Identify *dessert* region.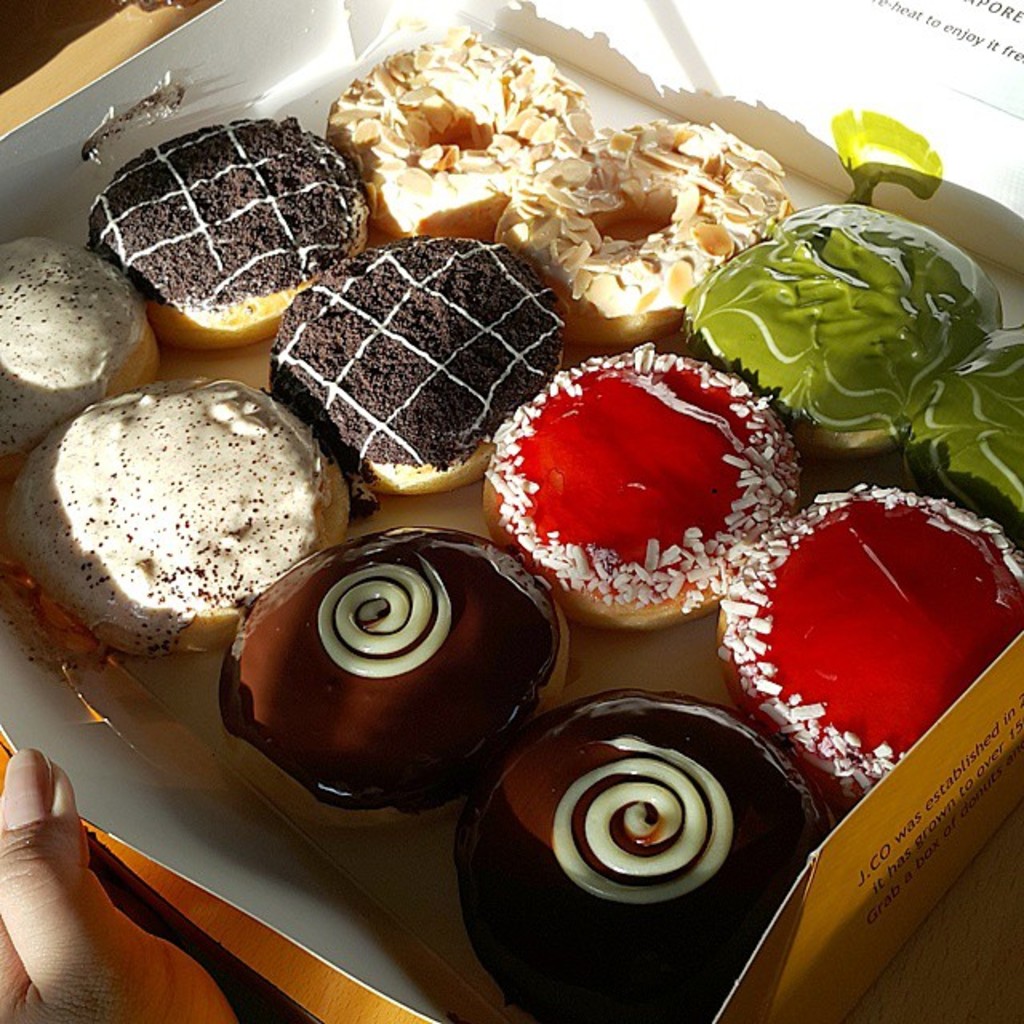
Region: <region>490, 342, 782, 626</region>.
